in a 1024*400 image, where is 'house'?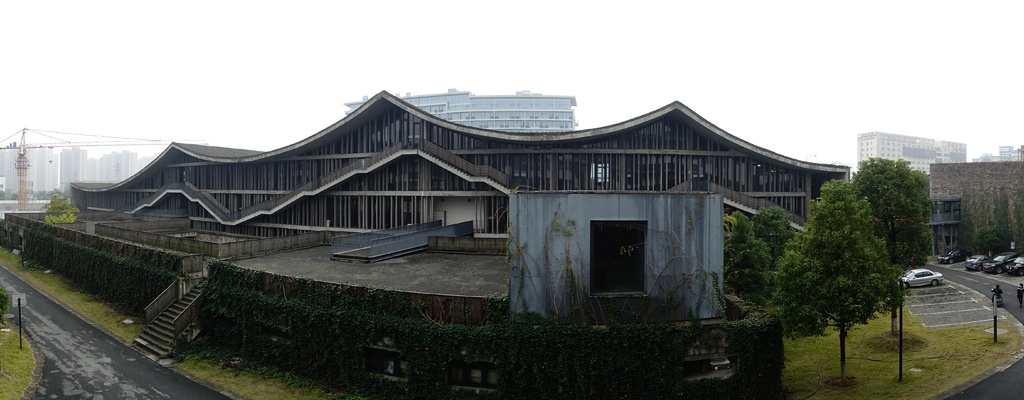
[left=918, top=159, right=1023, bottom=264].
